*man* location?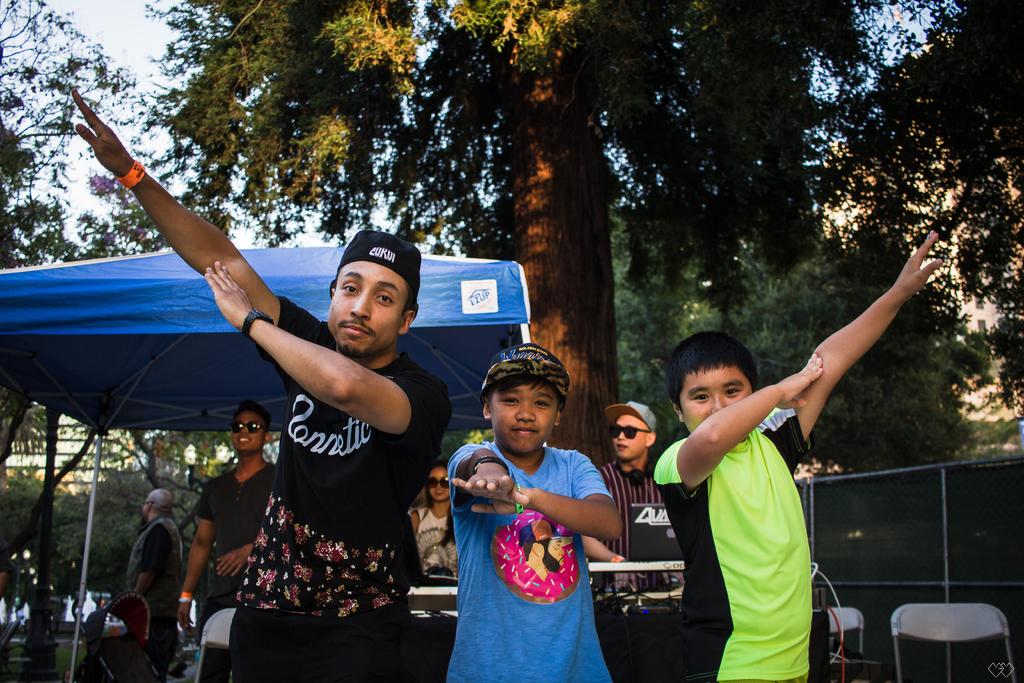
<bbox>68, 87, 452, 677</bbox>
